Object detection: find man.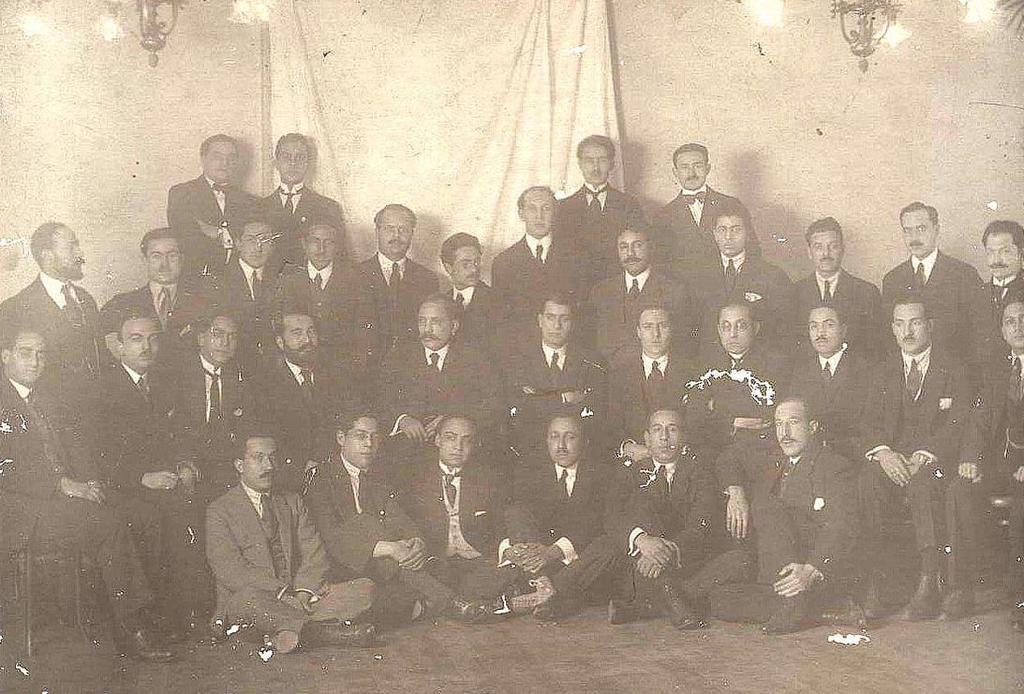
Rect(276, 214, 363, 349).
